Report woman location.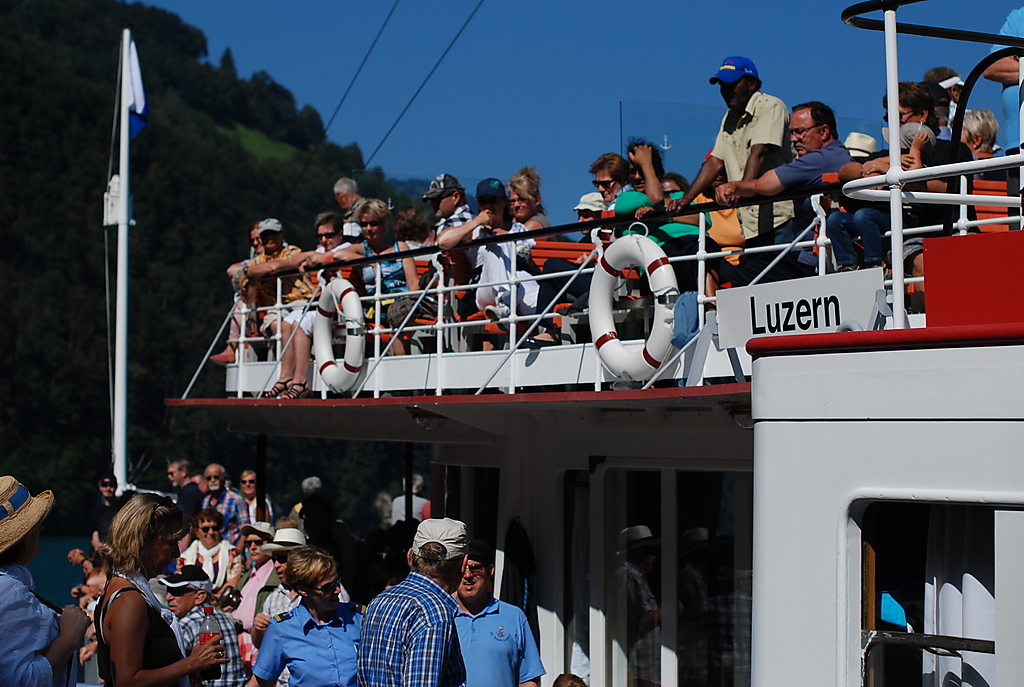
Report: Rect(180, 506, 244, 594).
